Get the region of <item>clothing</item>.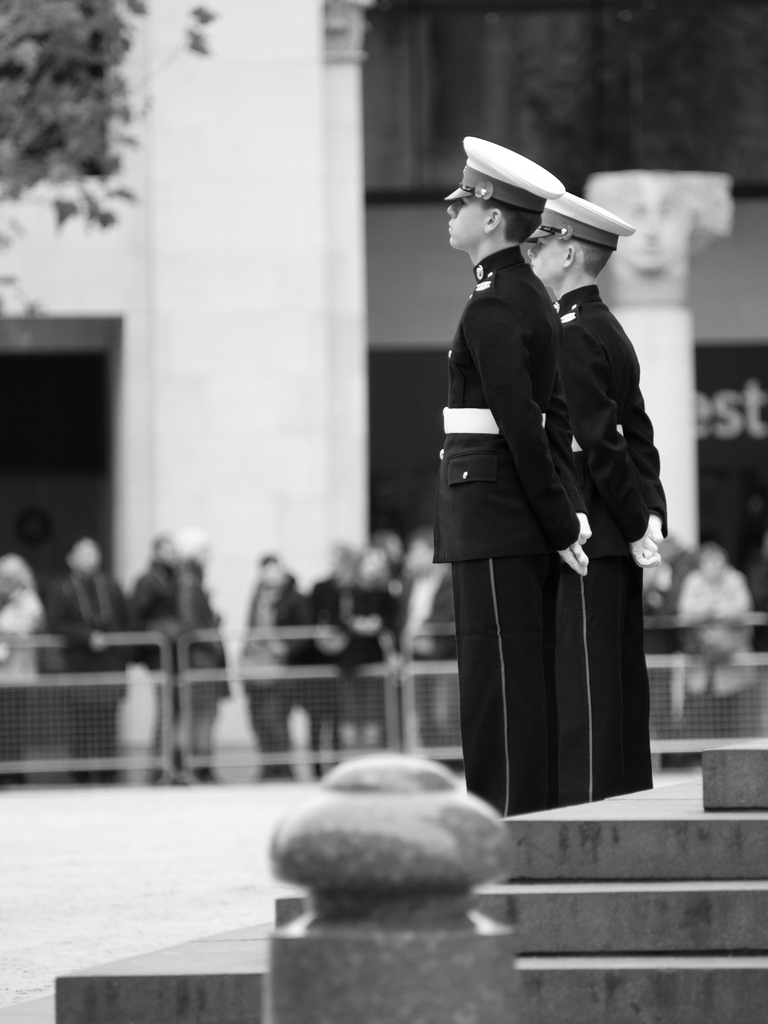
locate(544, 284, 672, 809).
